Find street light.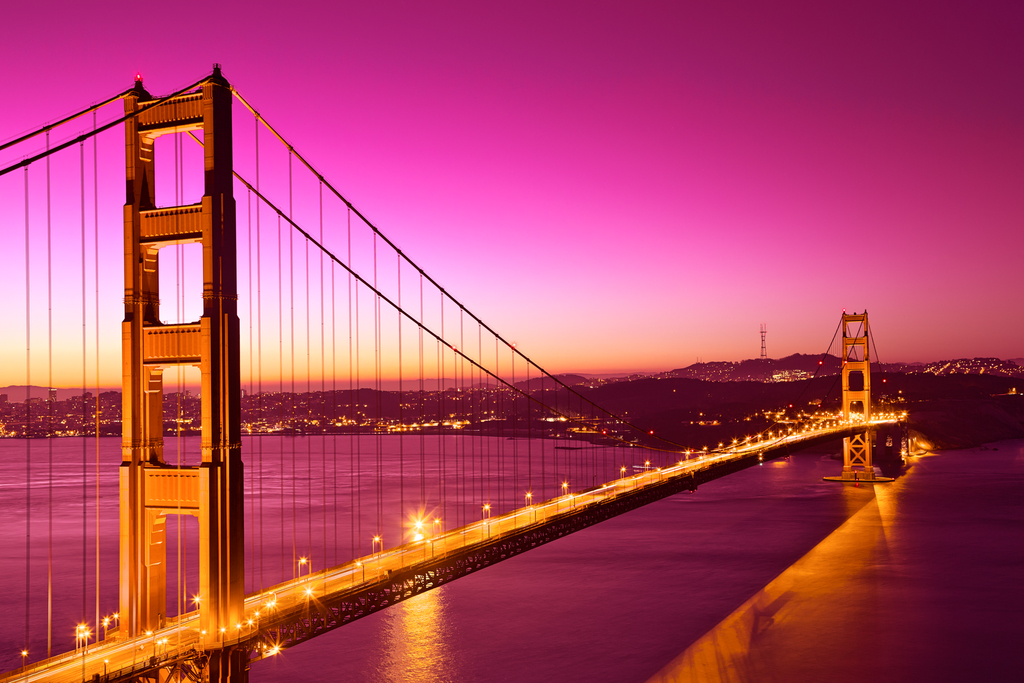
<region>743, 434, 751, 444</region>.
